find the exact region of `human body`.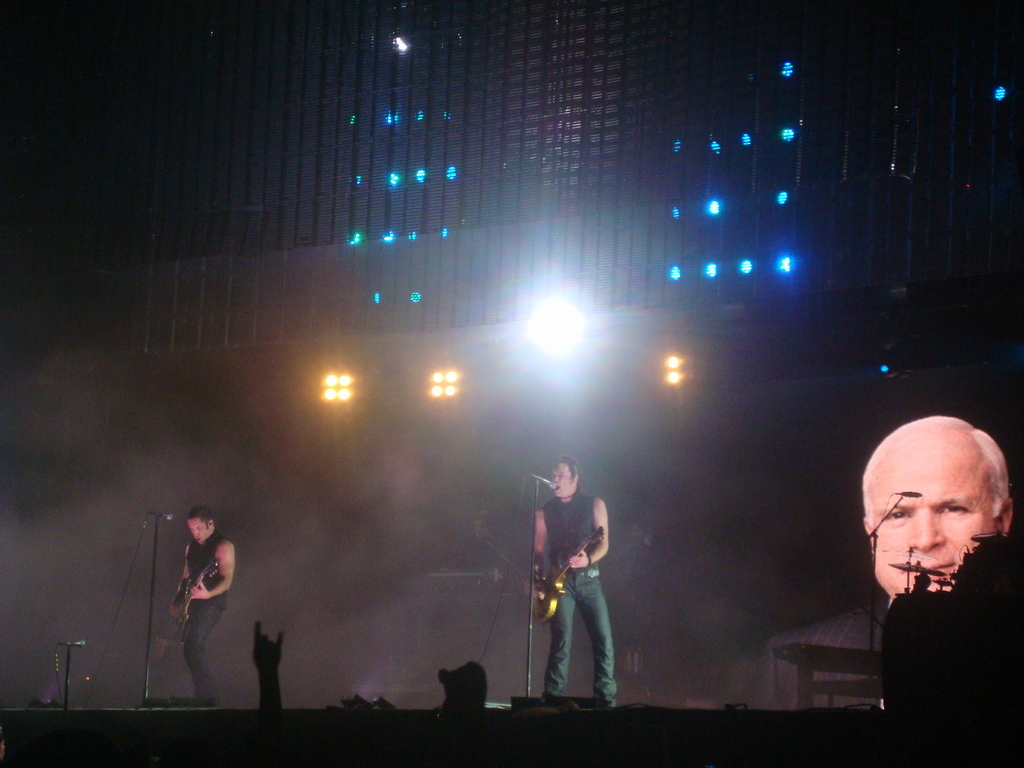
Exact region: box=[529, 446, 626, 724].
